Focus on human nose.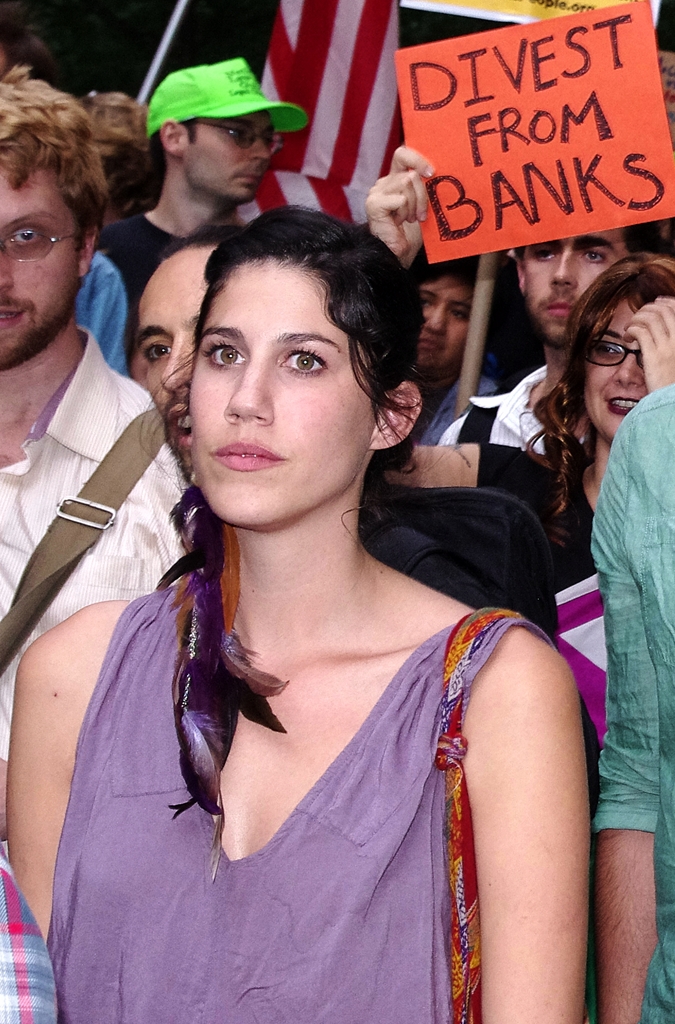
Focused at box(253, 135, 269, 165).
